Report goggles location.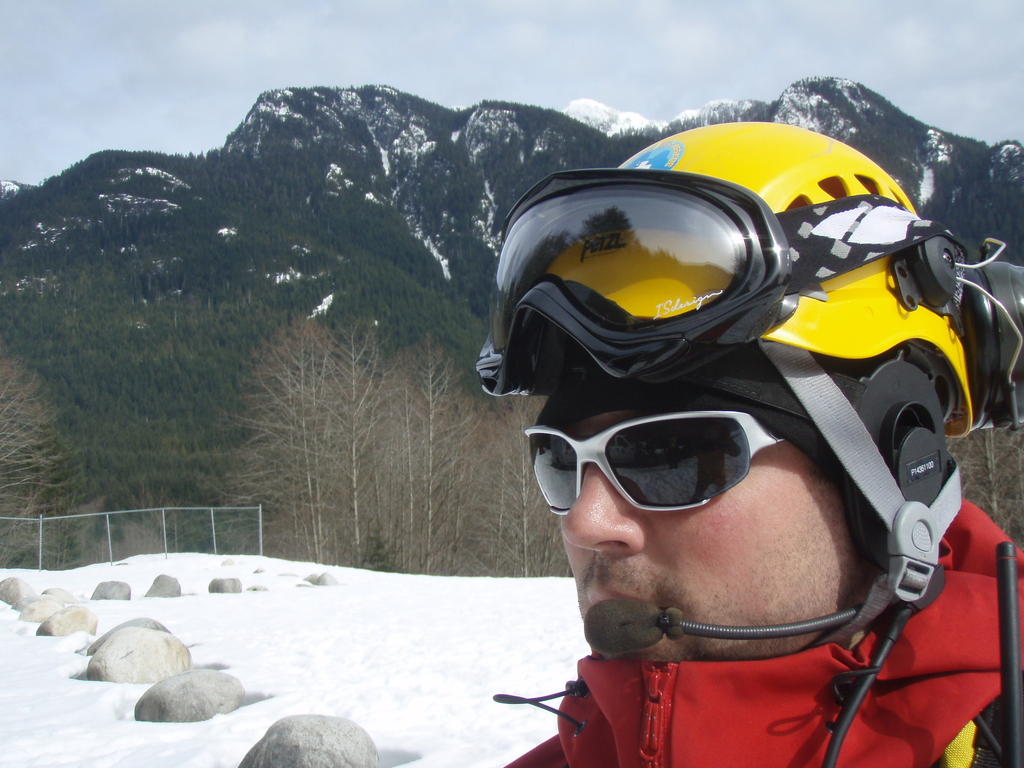
Report: [left=515, top=396, right=791, bottom=536].
